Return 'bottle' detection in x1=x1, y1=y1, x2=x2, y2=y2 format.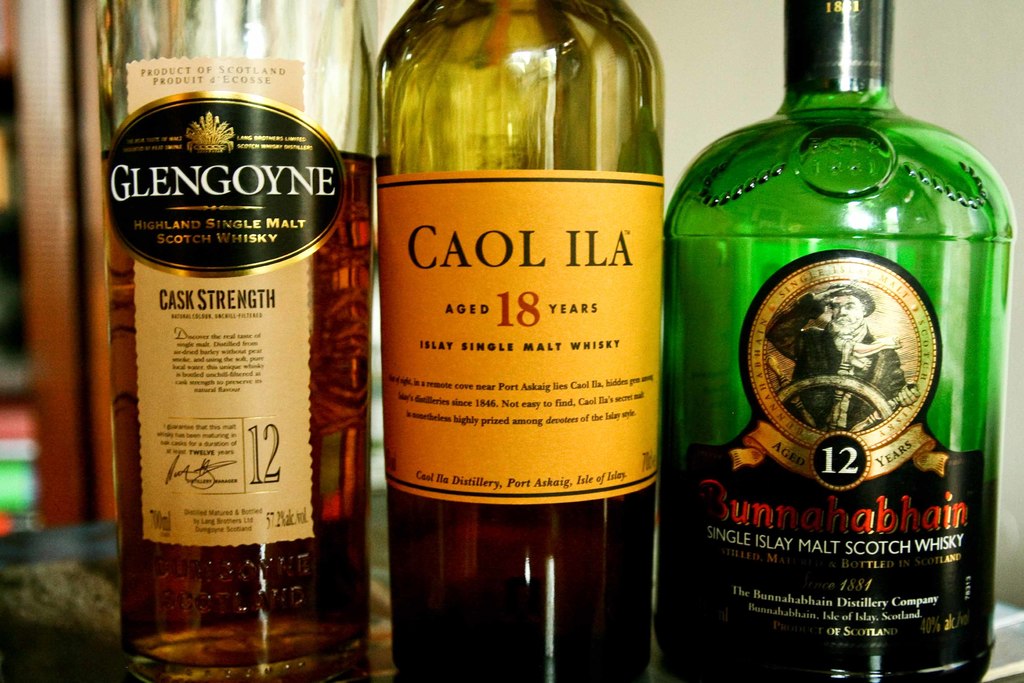
x1=355, y1=1, x2=675, y2=682.
